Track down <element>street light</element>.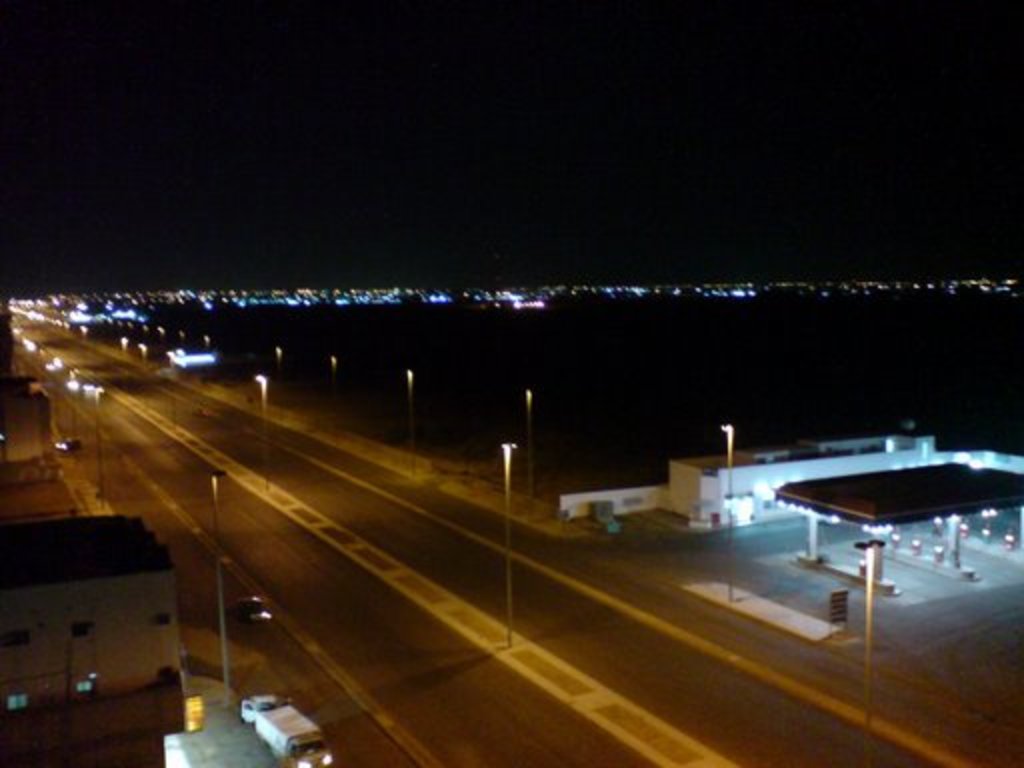
Tracked to bbox(496, 438, 518, 638).
